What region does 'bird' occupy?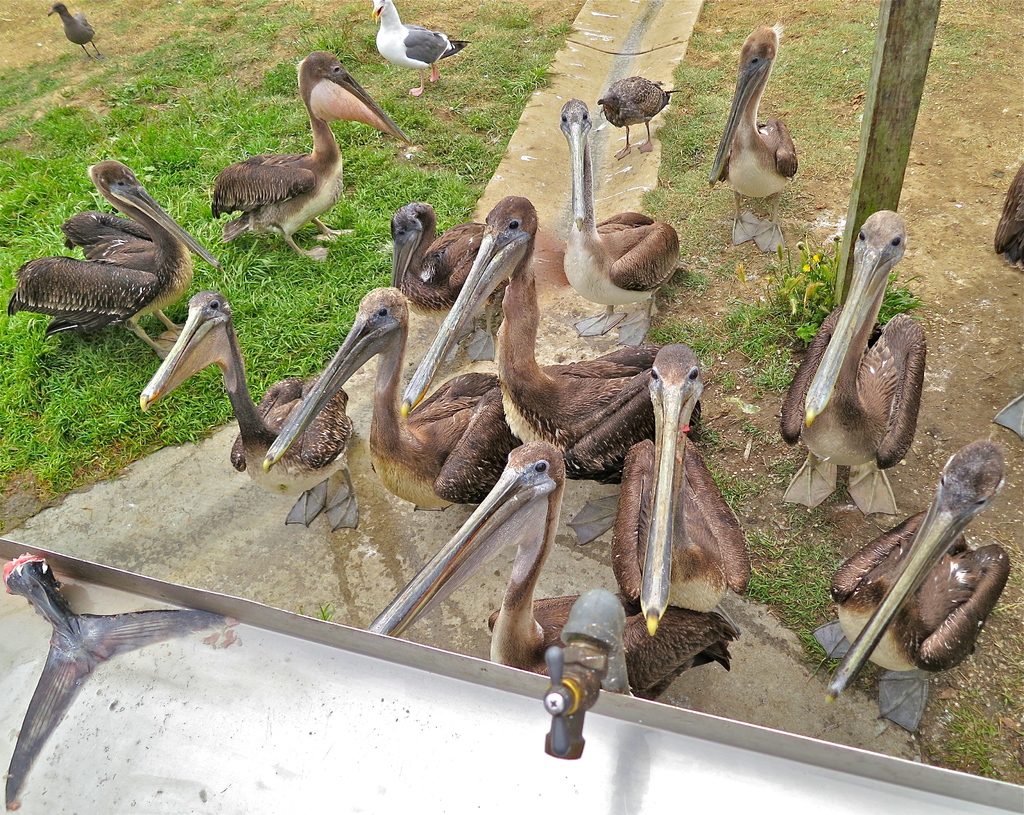
select_region(369, 0, 475, 99).
